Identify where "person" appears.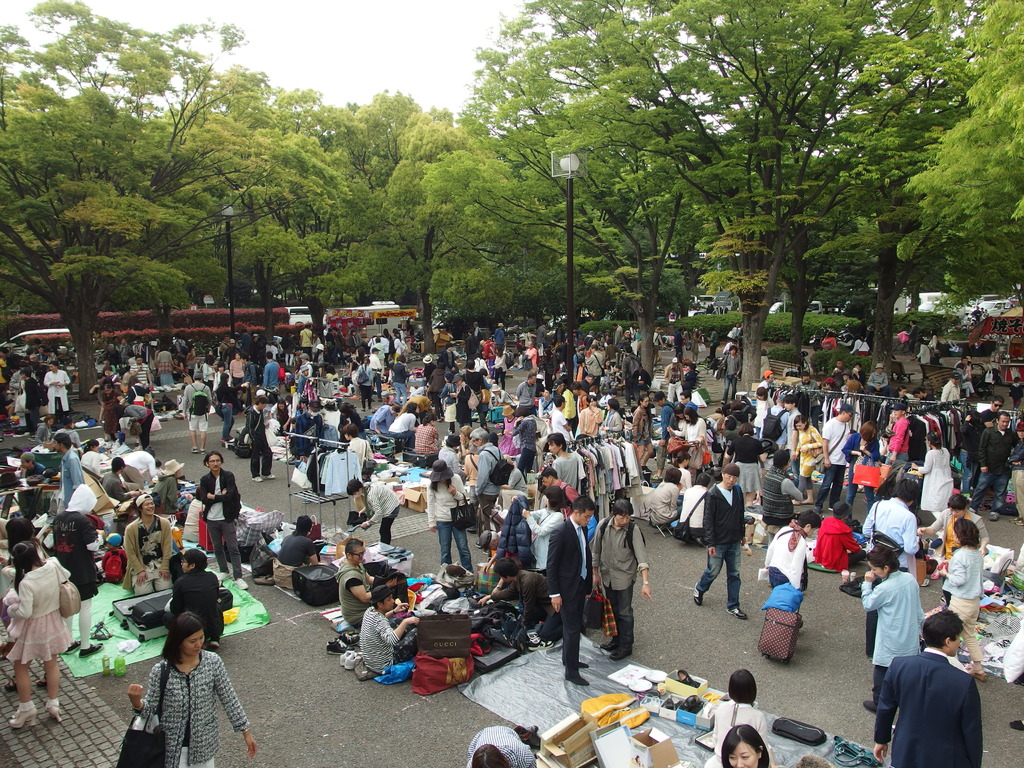
Appears at (652,471,682,536).
